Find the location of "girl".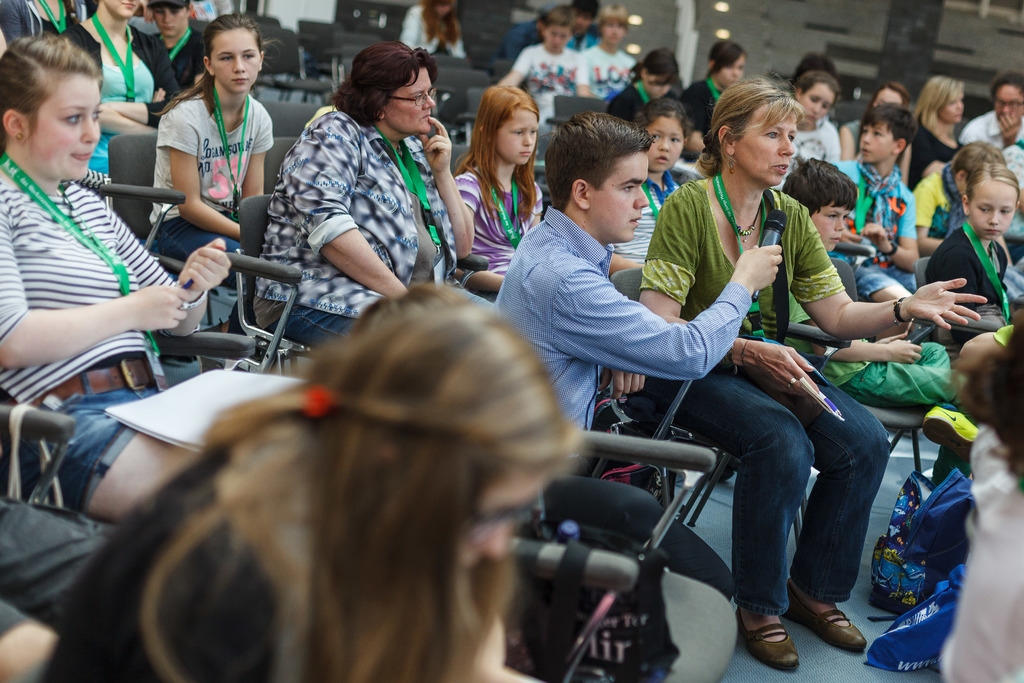
Location: bbox=(0, 28, 236, 524).
